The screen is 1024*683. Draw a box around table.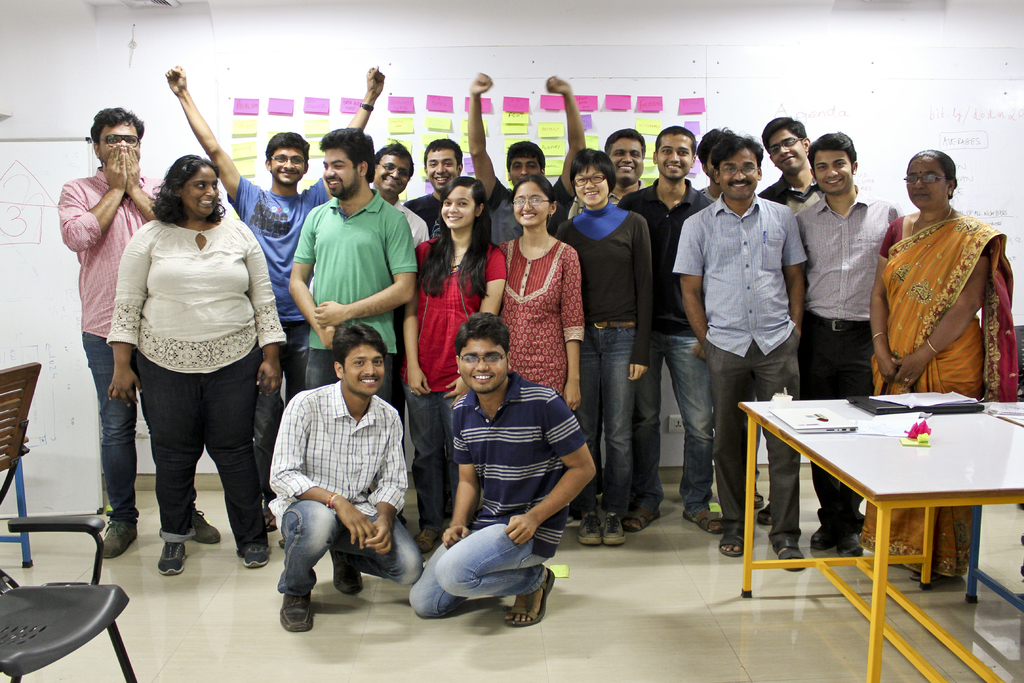
{"left": 747, "top": 385, "right": 1019, "bottom": 622}.
